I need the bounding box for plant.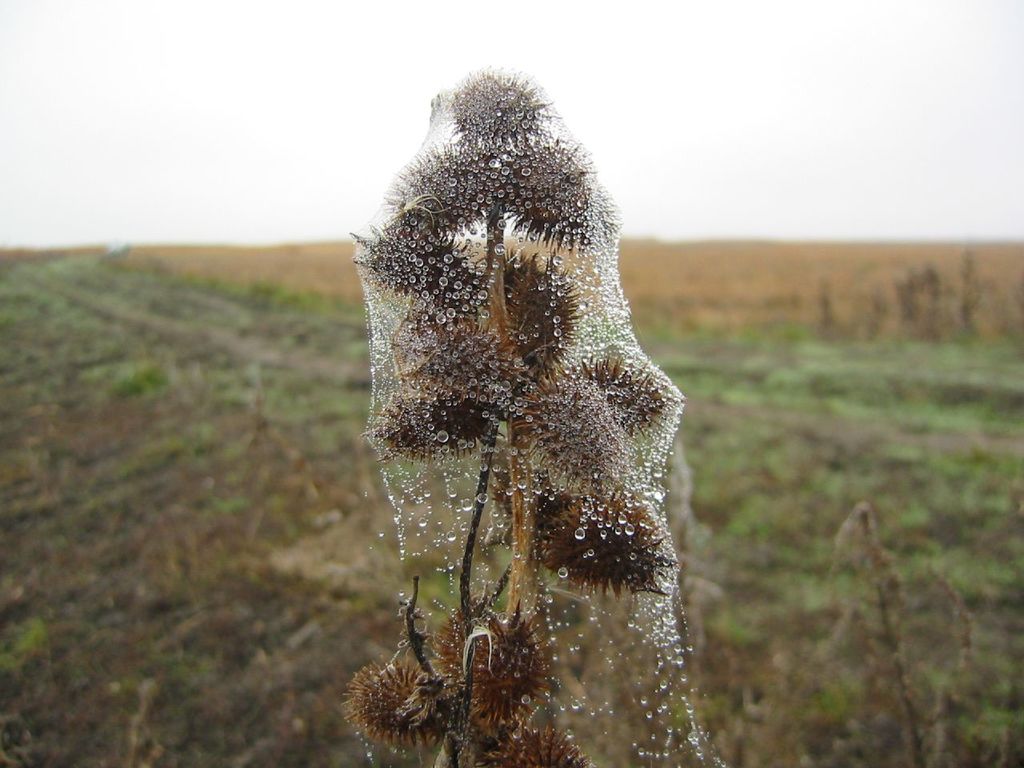
Here it is: 334:57:701:767.
